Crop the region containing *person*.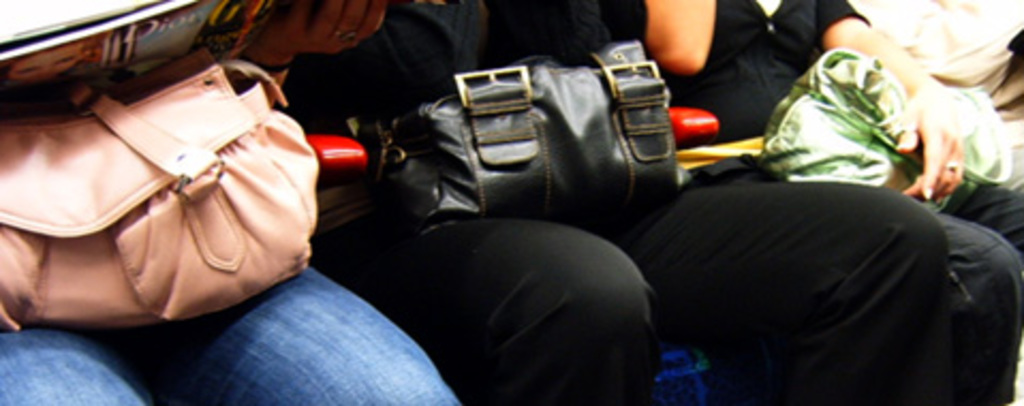
Crop region: l=0, t=0, r=466, b=404.
